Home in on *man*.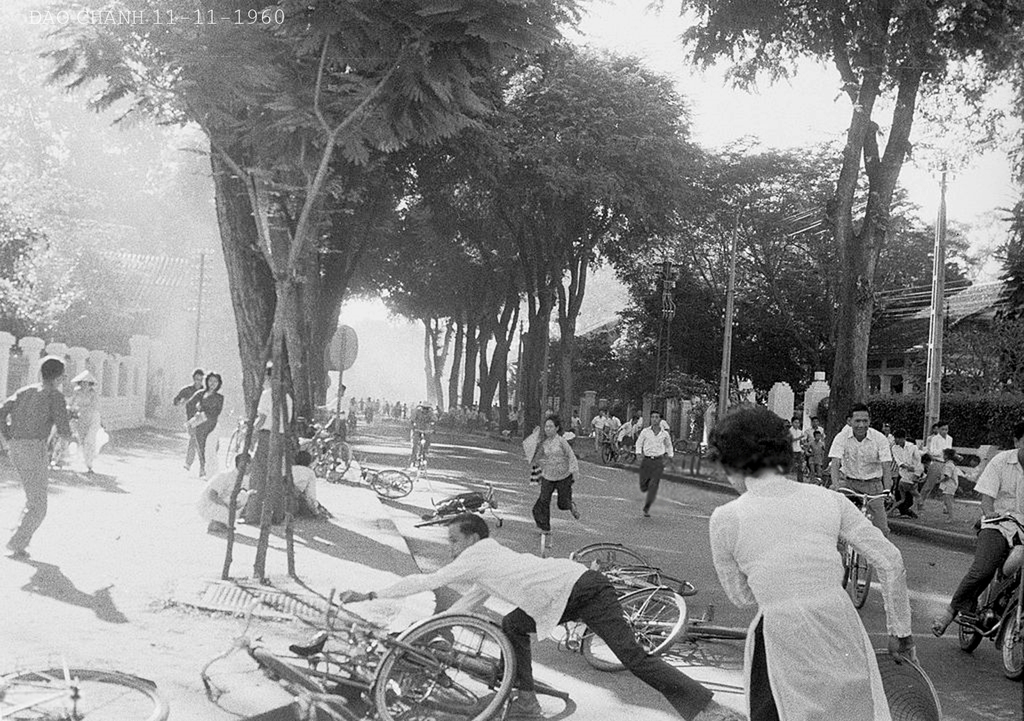
Homed in at <region>636, 408, 673, 514</region>.
